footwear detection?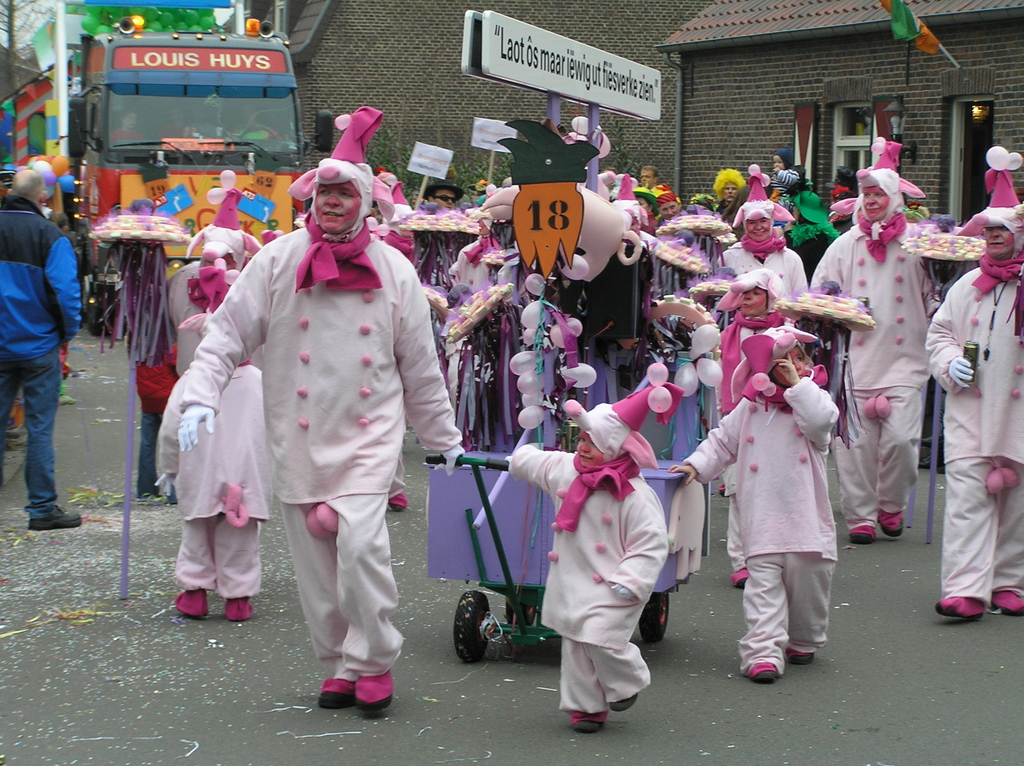
<region>848, 522, 881, 546</region>
